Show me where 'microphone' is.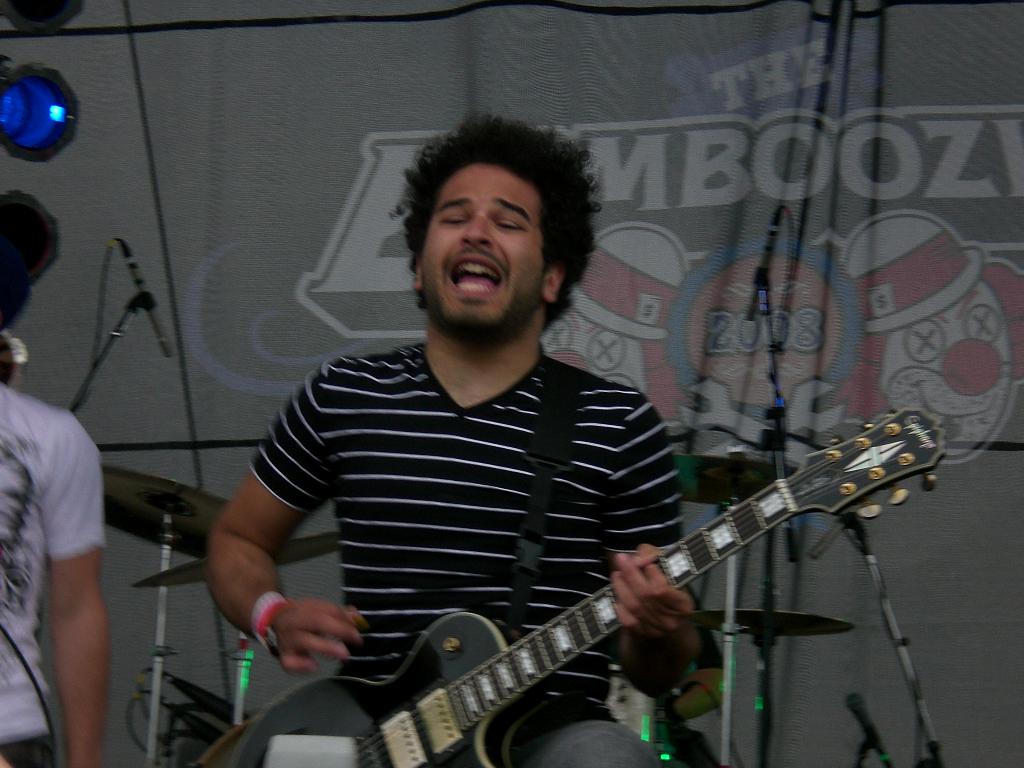
'microphone' is at {"left": 747, "top": 205, "right": 784, "bottom": 319}.
